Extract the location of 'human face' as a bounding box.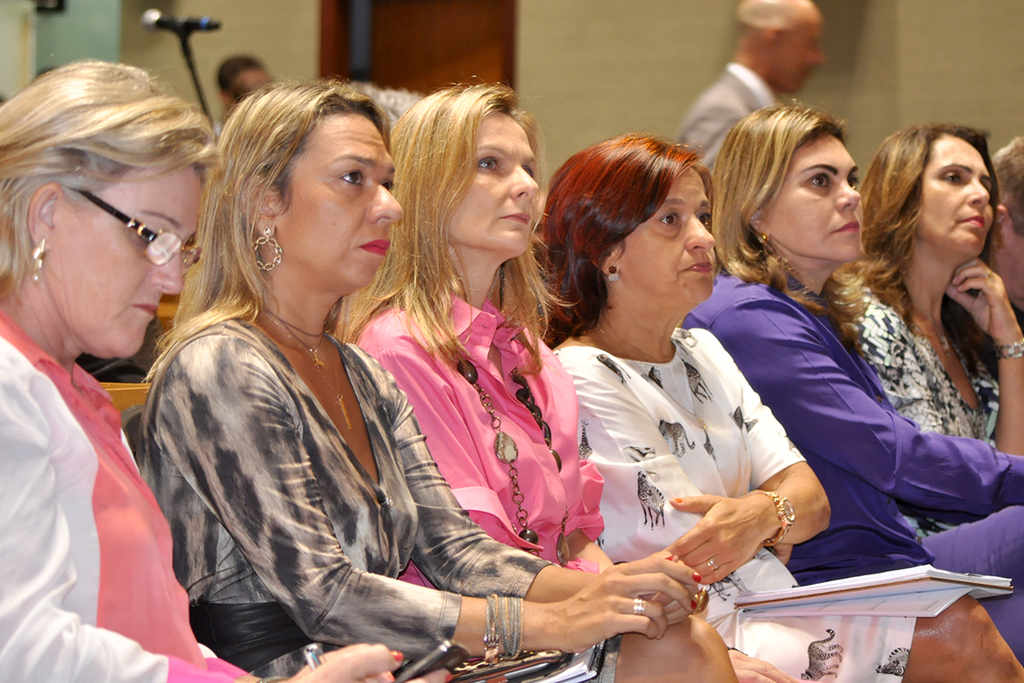
box=[17, 95, 204, 380].
